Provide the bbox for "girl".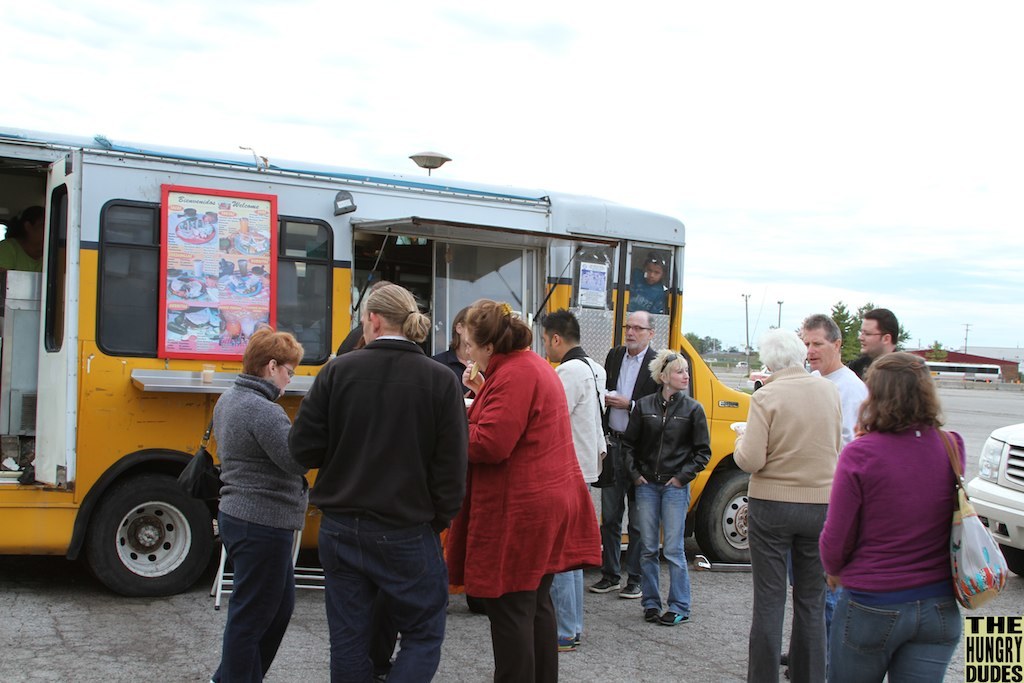
bbox(621, 349, 713, 629).
